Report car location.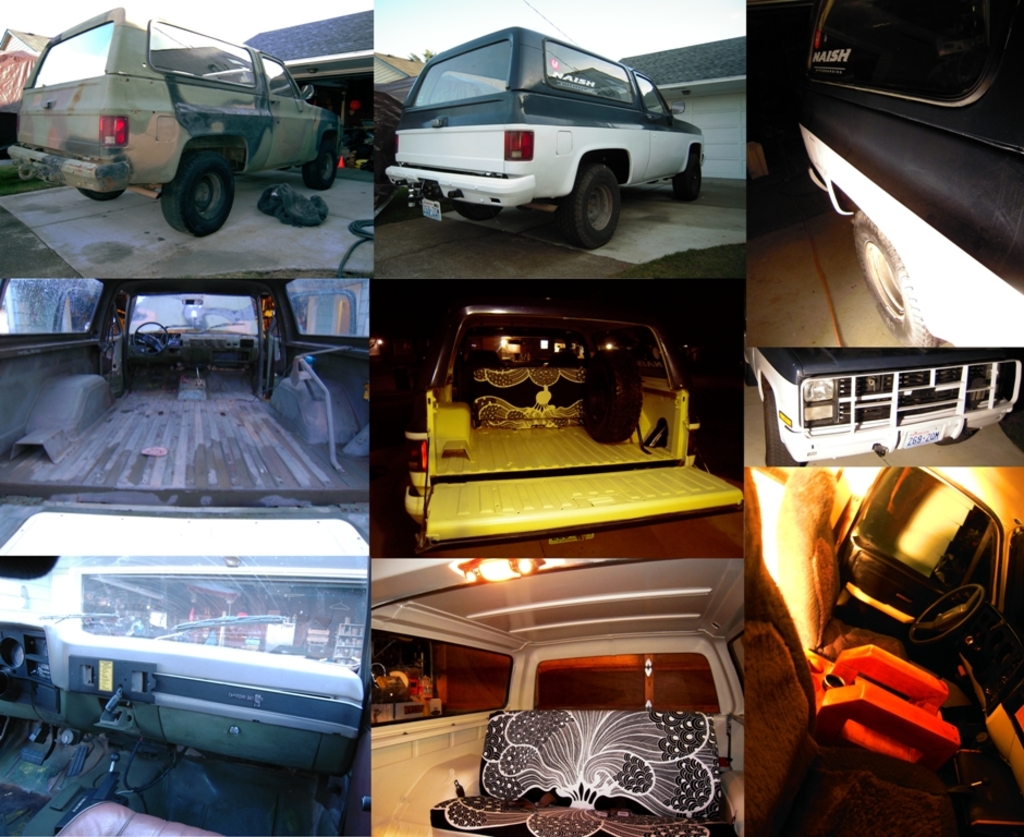
Report: bbox=(745, 348, 1023, 465).
